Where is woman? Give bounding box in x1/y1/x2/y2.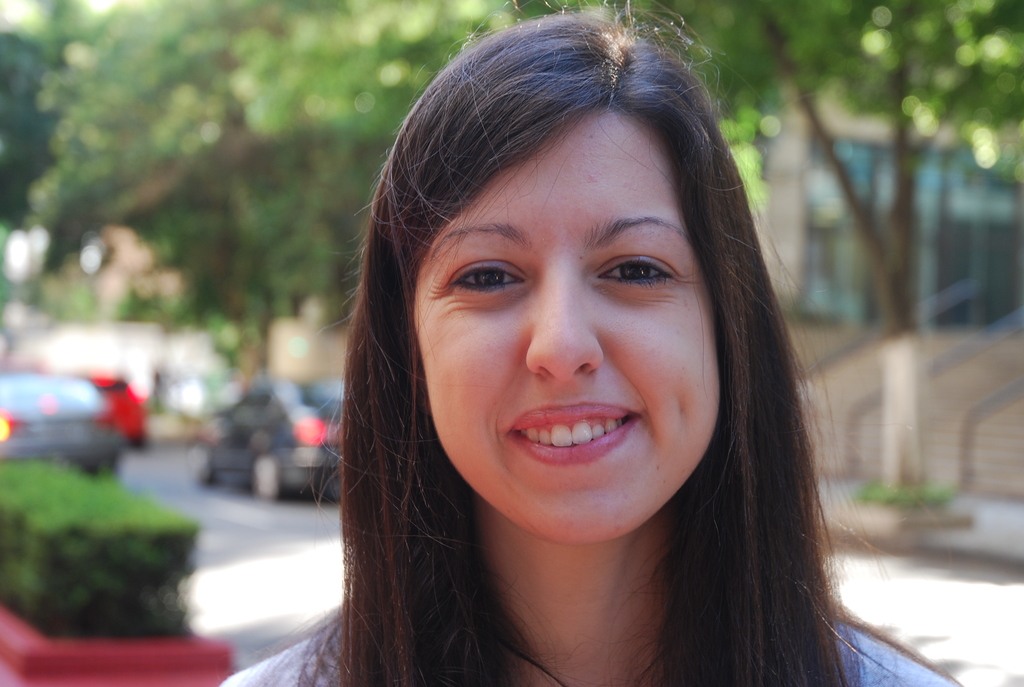
257/15/993/686.
